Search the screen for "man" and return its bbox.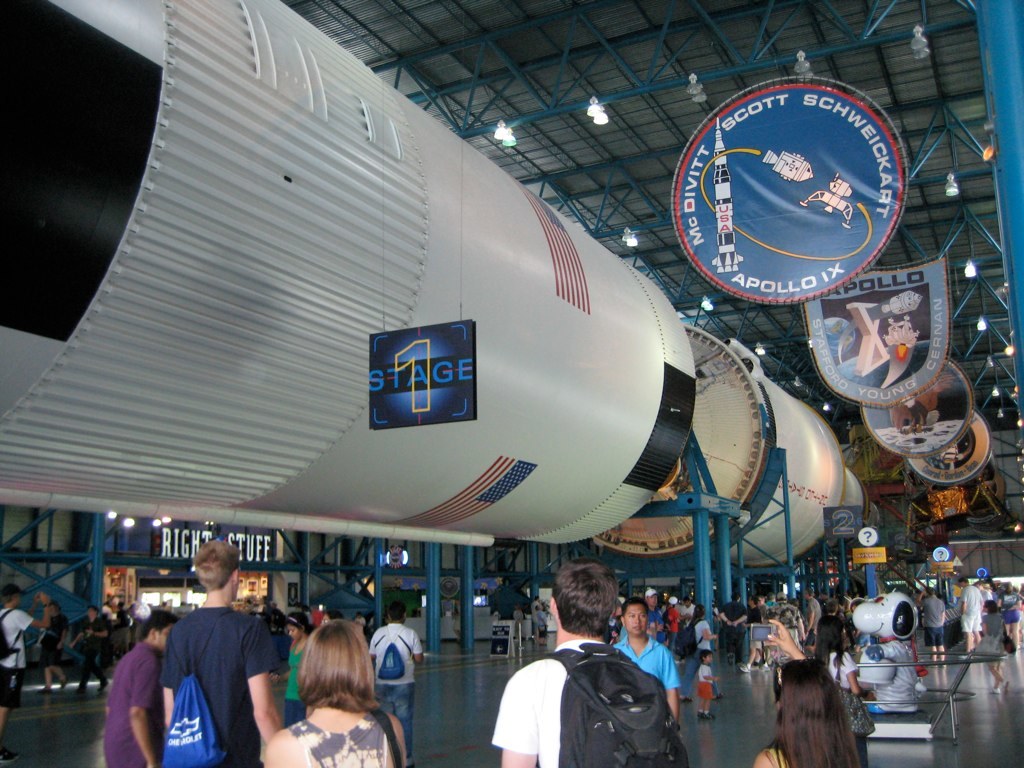
Found: x1=157, y1=541, x2=283, y2=767.
